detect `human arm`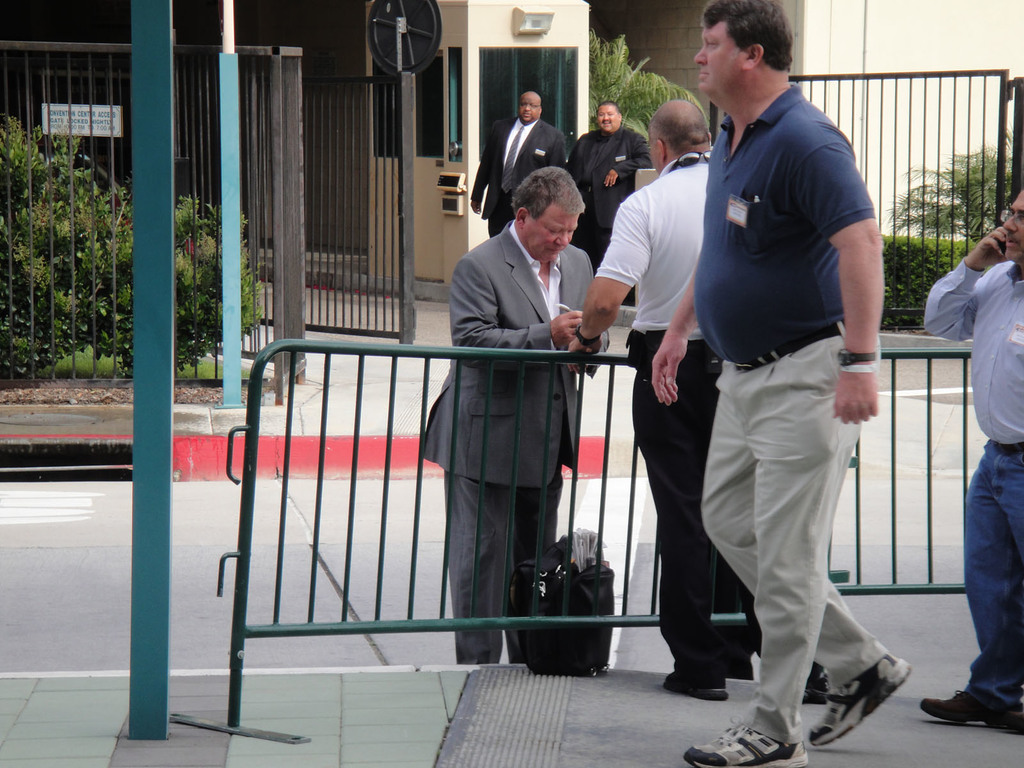
640/183/716/405
